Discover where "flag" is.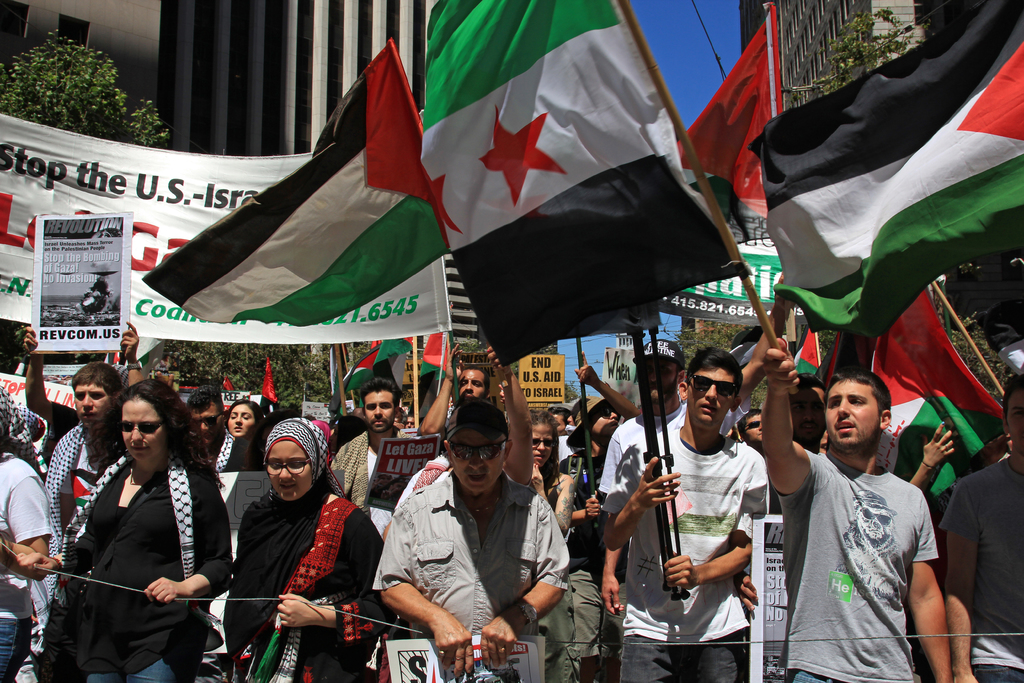
Discovered at (168,33,440,345).
